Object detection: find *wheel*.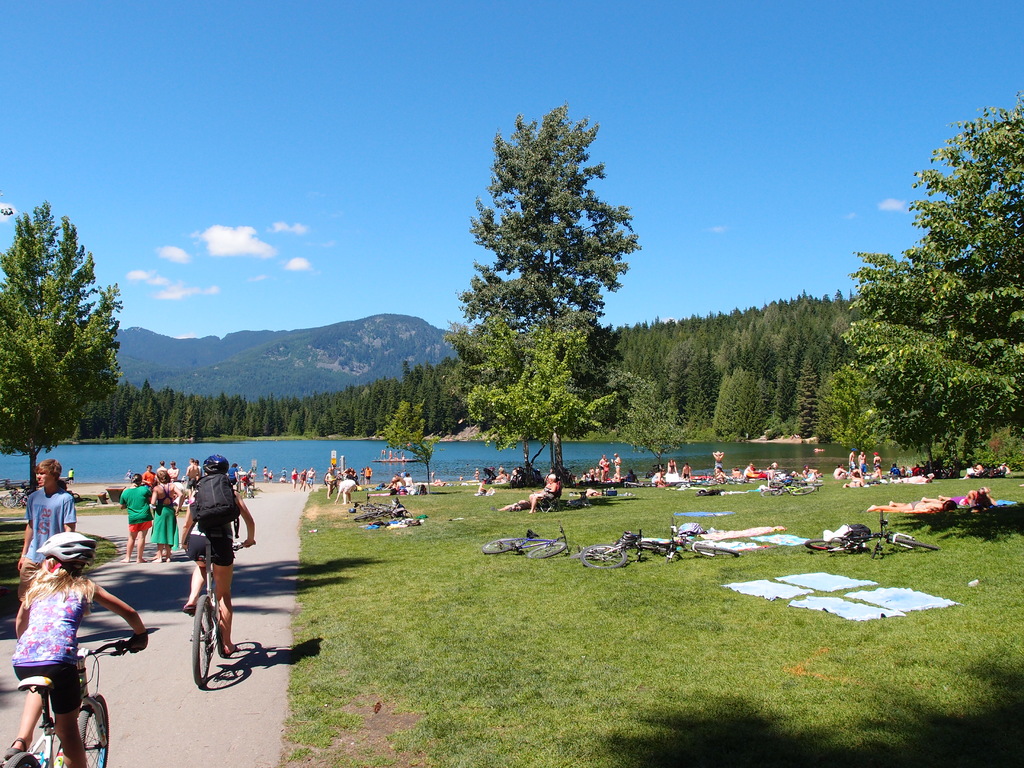
l=789, t=482, r=813, b=495.
